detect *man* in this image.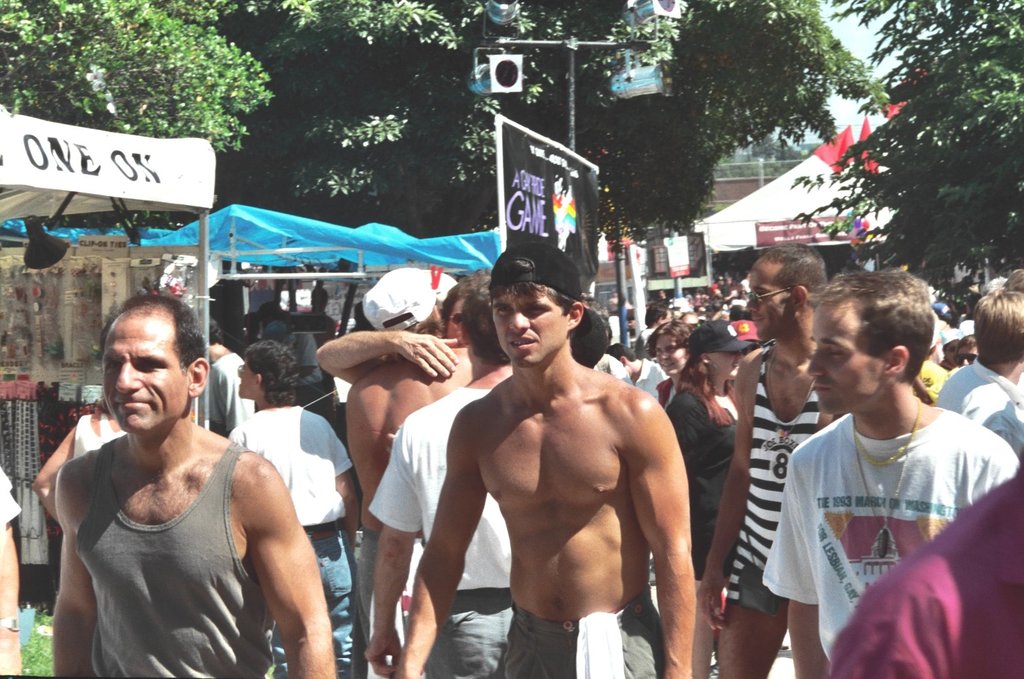
Detection: x1=414 y1=241 x2=708 y2=678.
